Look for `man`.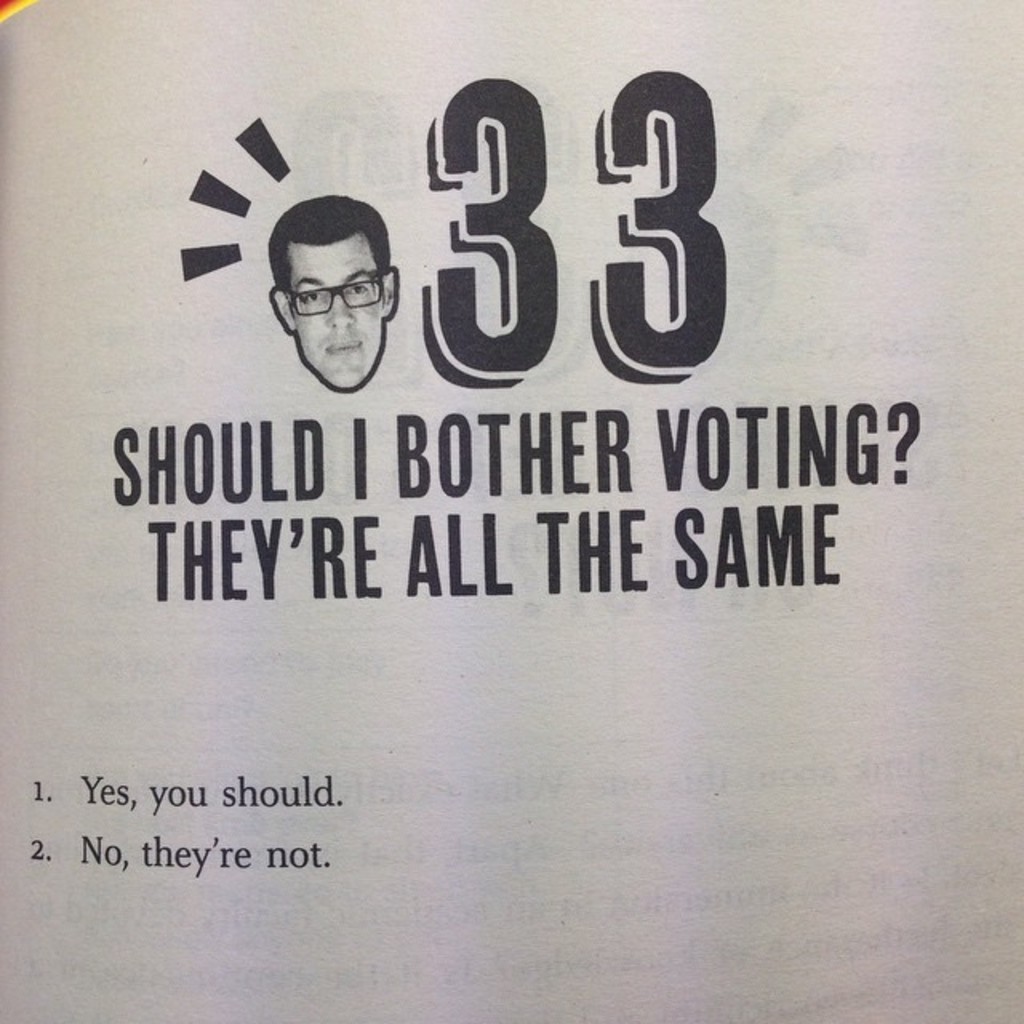
Found: pyautogui.locateOnScreen(229, 179, 421, 426).
